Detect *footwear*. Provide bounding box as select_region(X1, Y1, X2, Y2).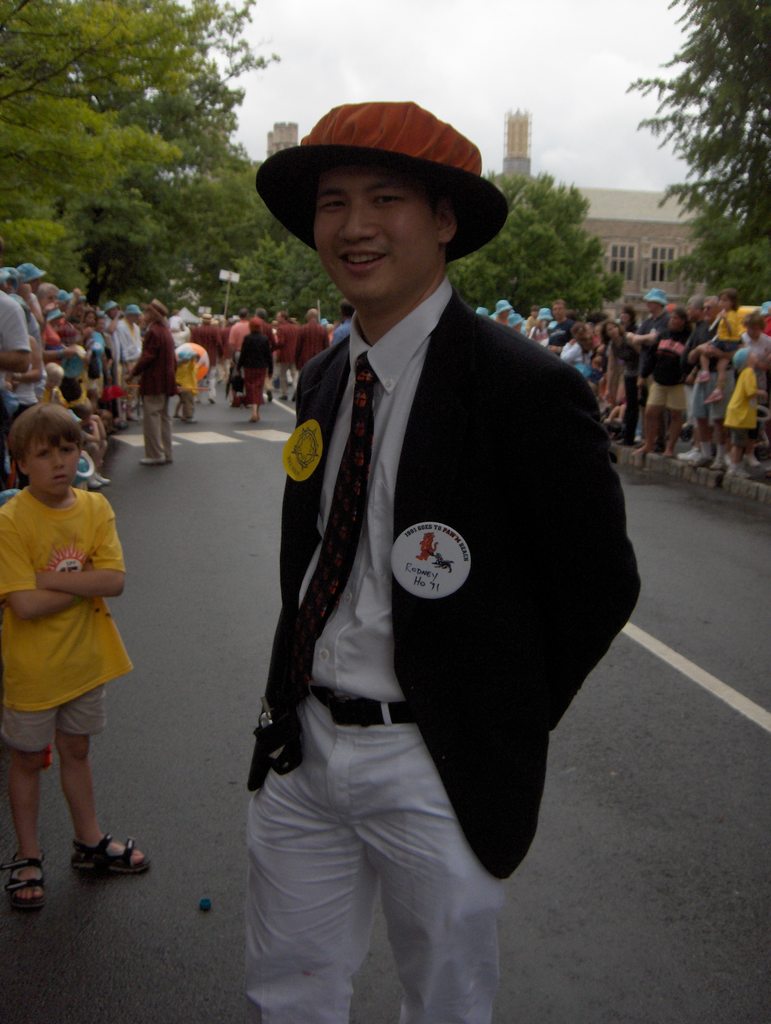
select_region(85, 471, 110, 487).
